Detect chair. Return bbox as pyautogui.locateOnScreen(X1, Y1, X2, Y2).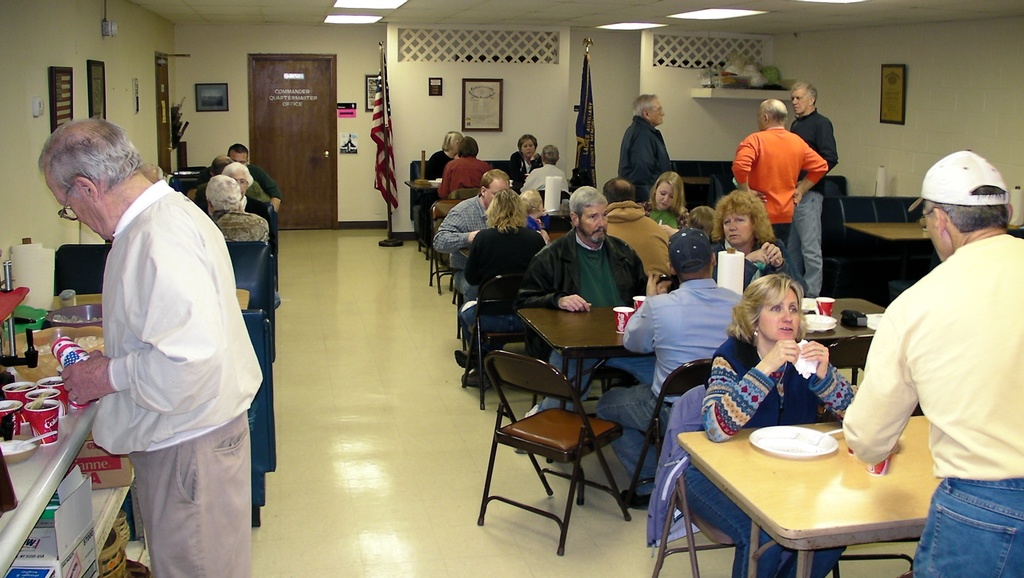
pyautogui.locateOnScreen(424, 202, 465, 290).
